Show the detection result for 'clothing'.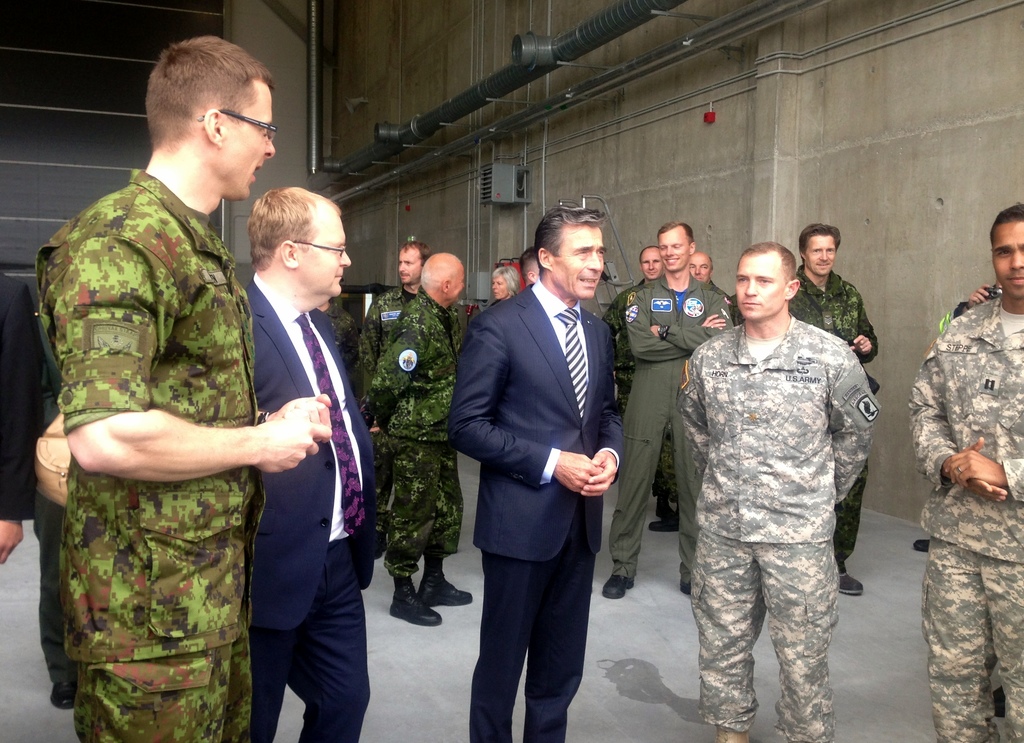
bbox=[365, 286, 463, 582].
